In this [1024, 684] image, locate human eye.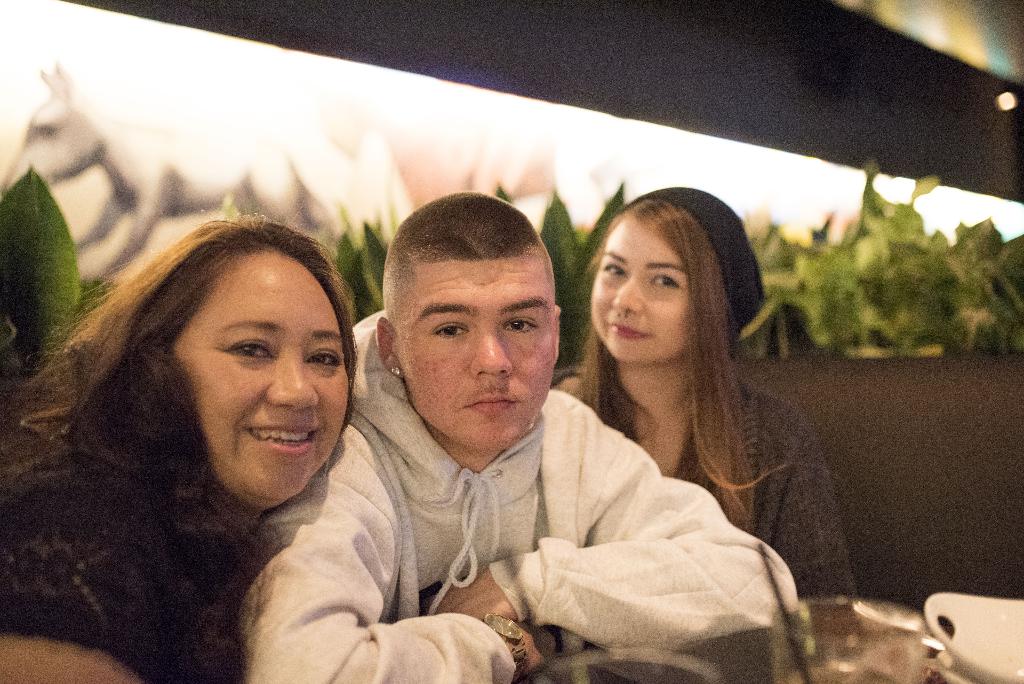
Bounding box: [227,336,278,362].
